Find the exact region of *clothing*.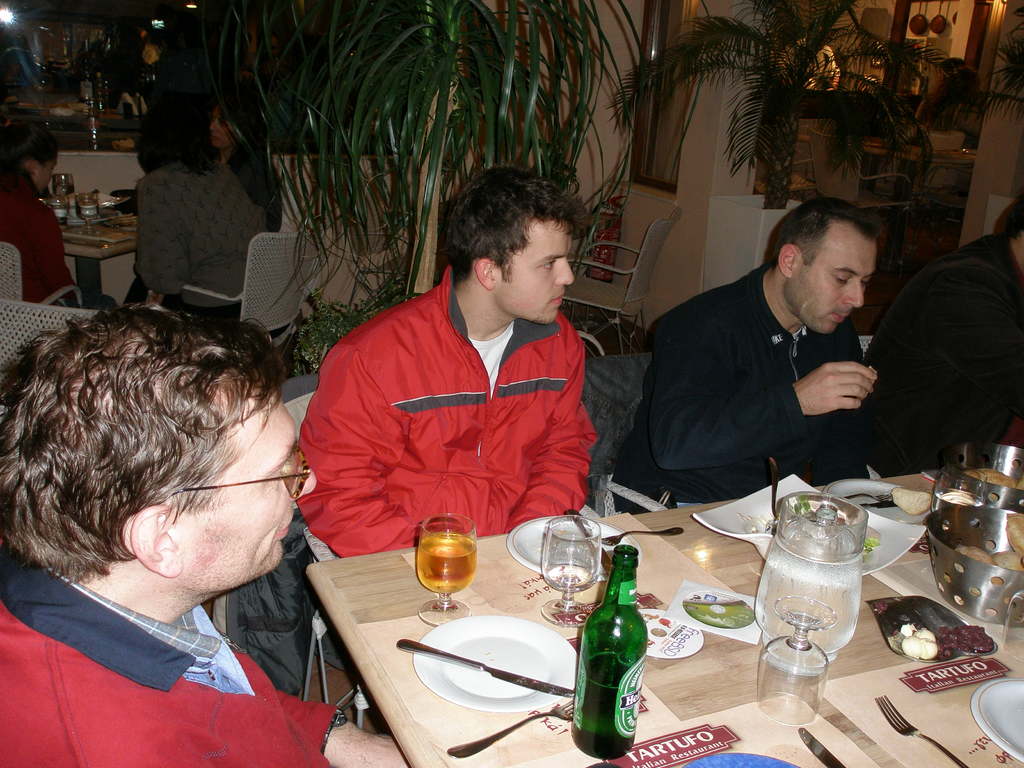
Exact region: <box>0,605,371,767</box>.
